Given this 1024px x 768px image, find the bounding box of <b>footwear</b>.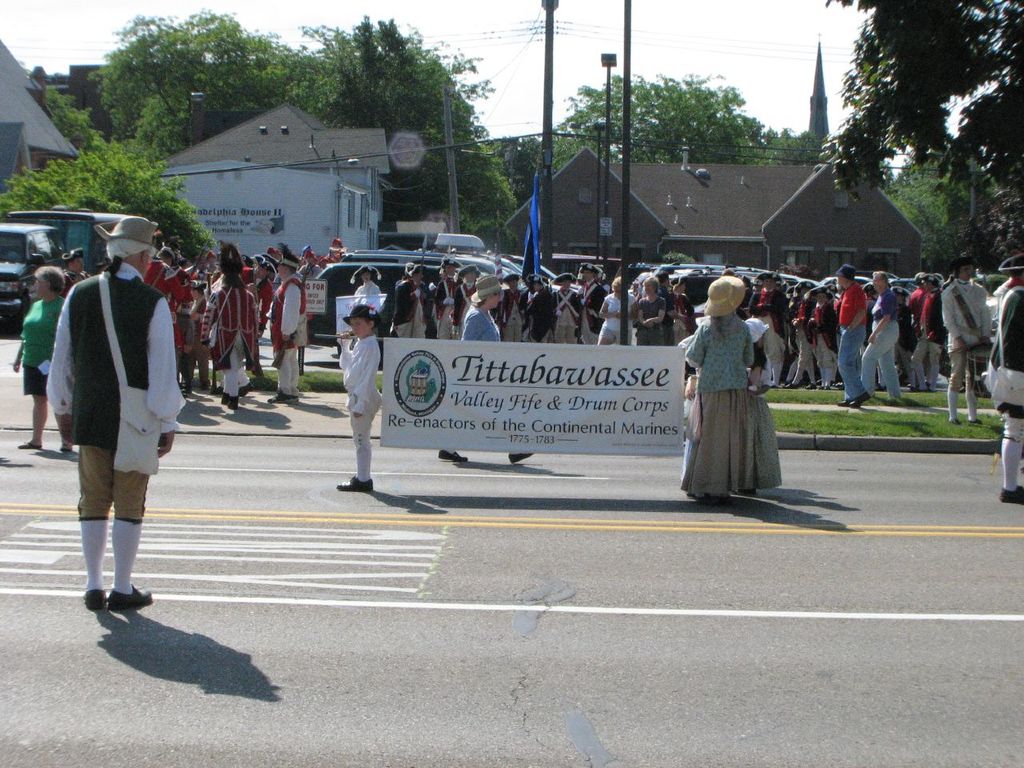
{"x1": 228, "y1": 398, "x2": 238, "y2": 409}.
